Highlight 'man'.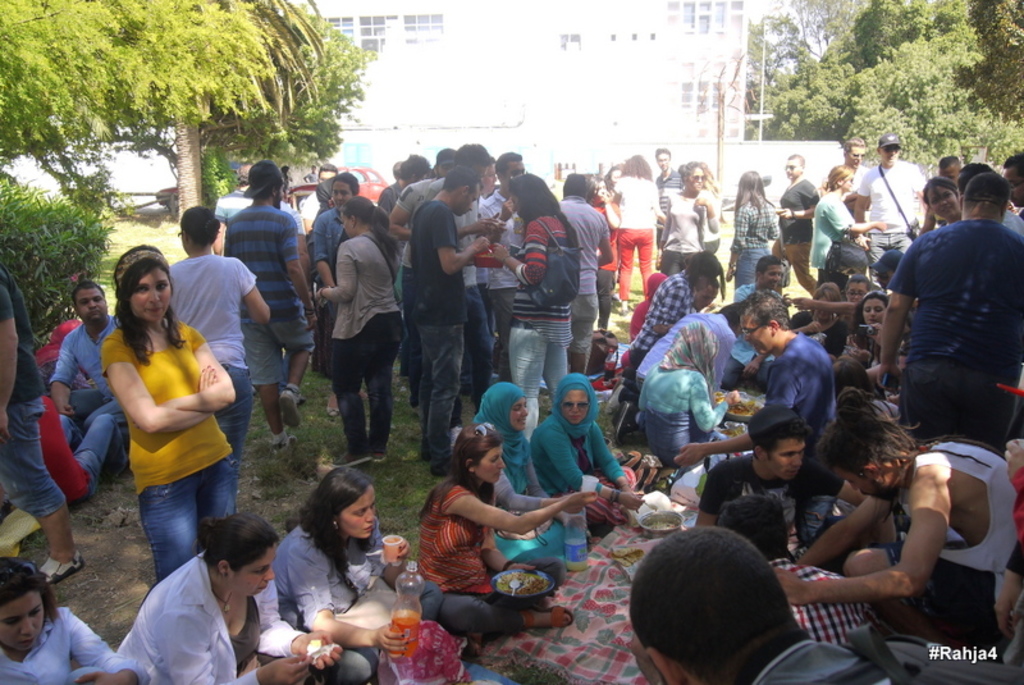
Highlighted region: l=408, t=168, r=490, b=471.
